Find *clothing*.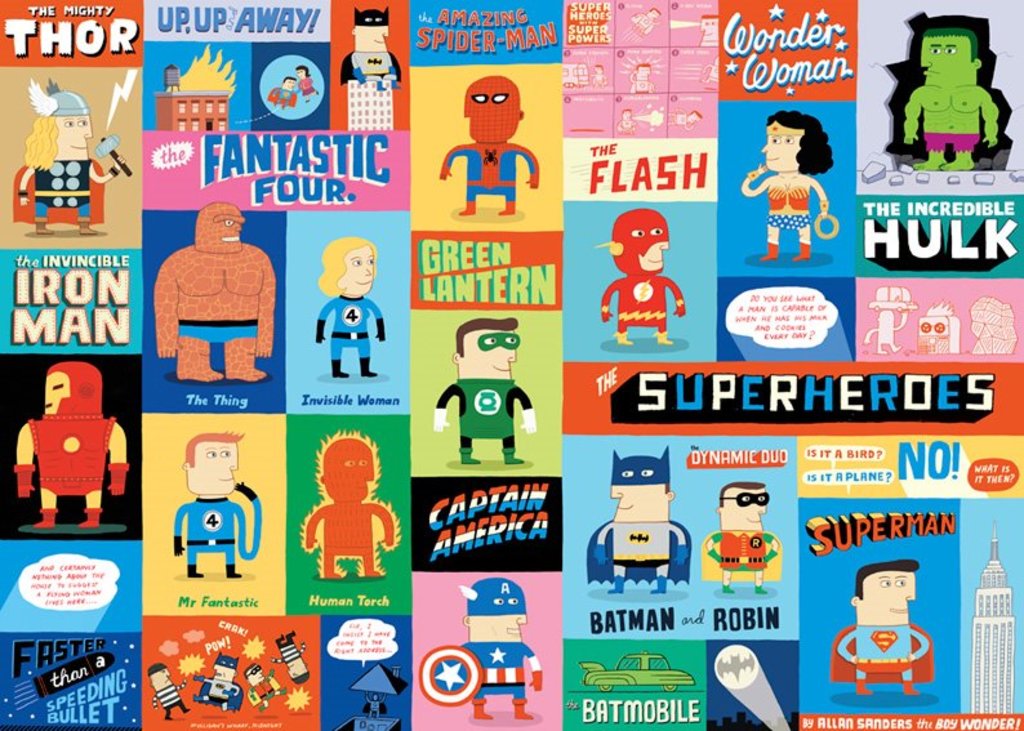
BBox(440, 375, 533, 449).
